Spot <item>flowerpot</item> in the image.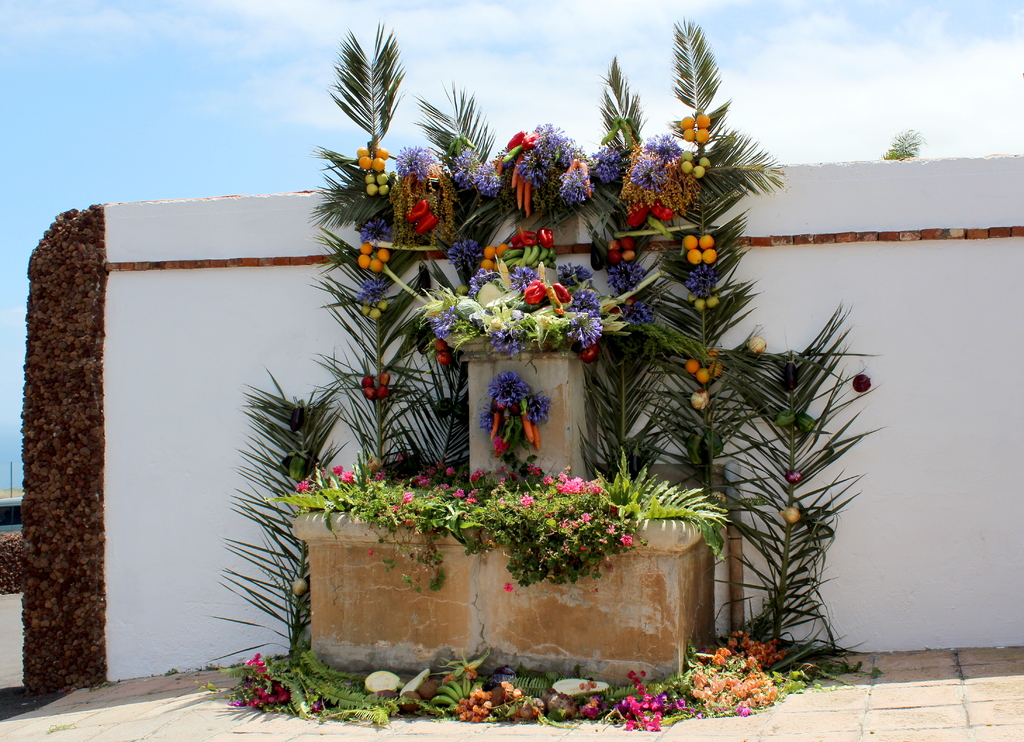
<item>flowerpot</item> found at box=[337, 419, 712, 691].
